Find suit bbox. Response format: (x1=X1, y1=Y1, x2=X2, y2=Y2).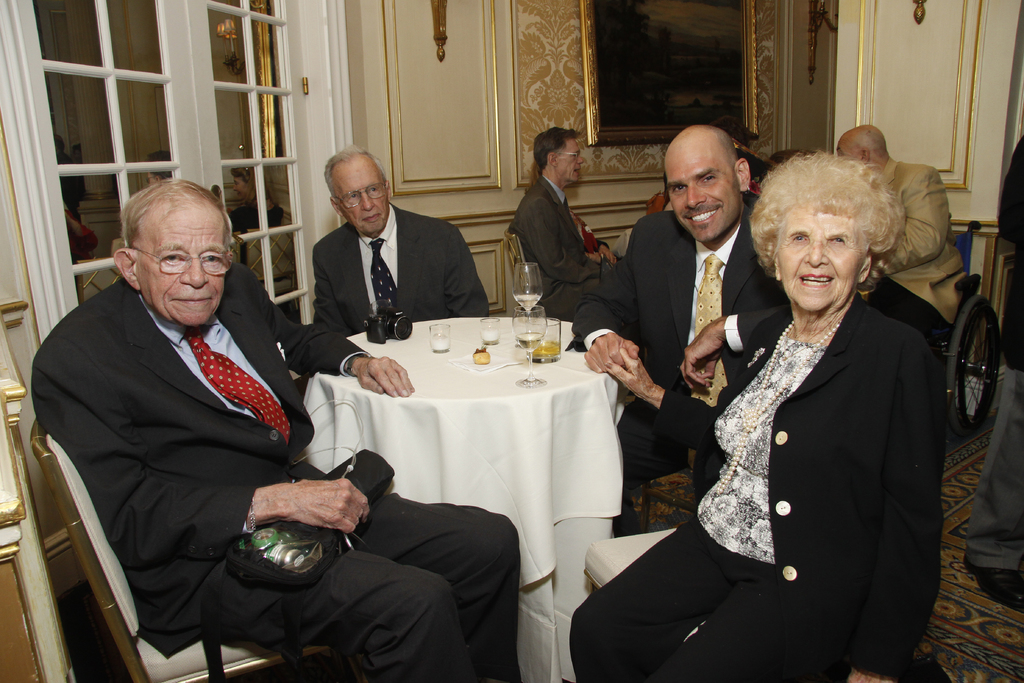
(x1=31, y1=278, x2=521, y2=682).
